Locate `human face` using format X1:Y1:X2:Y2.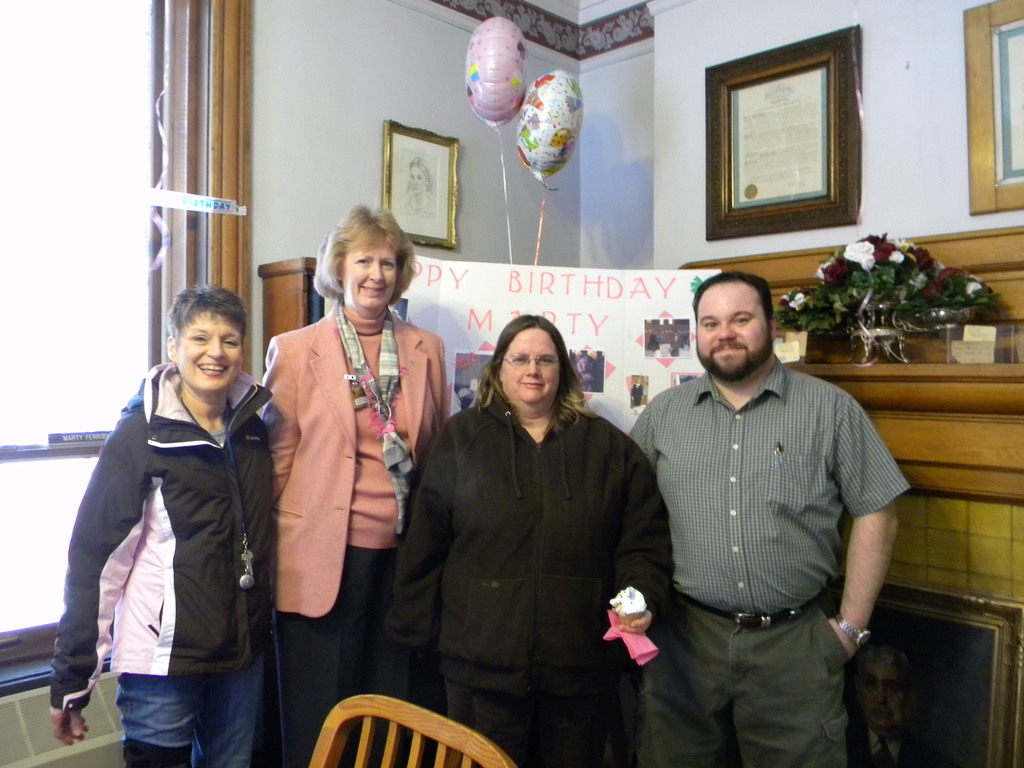
694:277:772:378.
